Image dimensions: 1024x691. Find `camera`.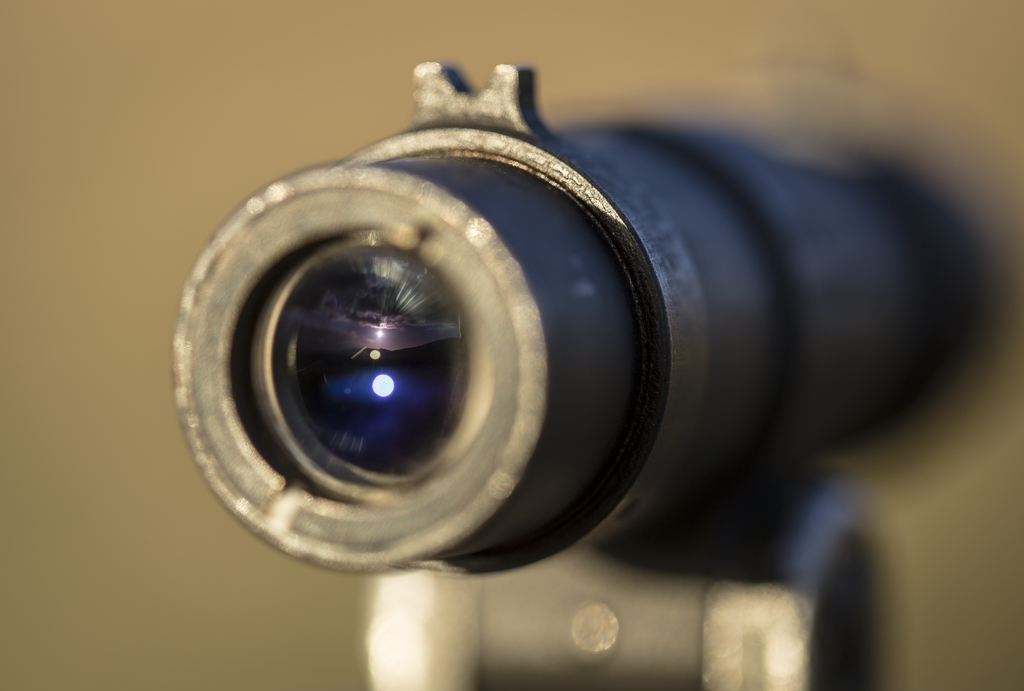
<region>171, 58, 984, 690</region>.
